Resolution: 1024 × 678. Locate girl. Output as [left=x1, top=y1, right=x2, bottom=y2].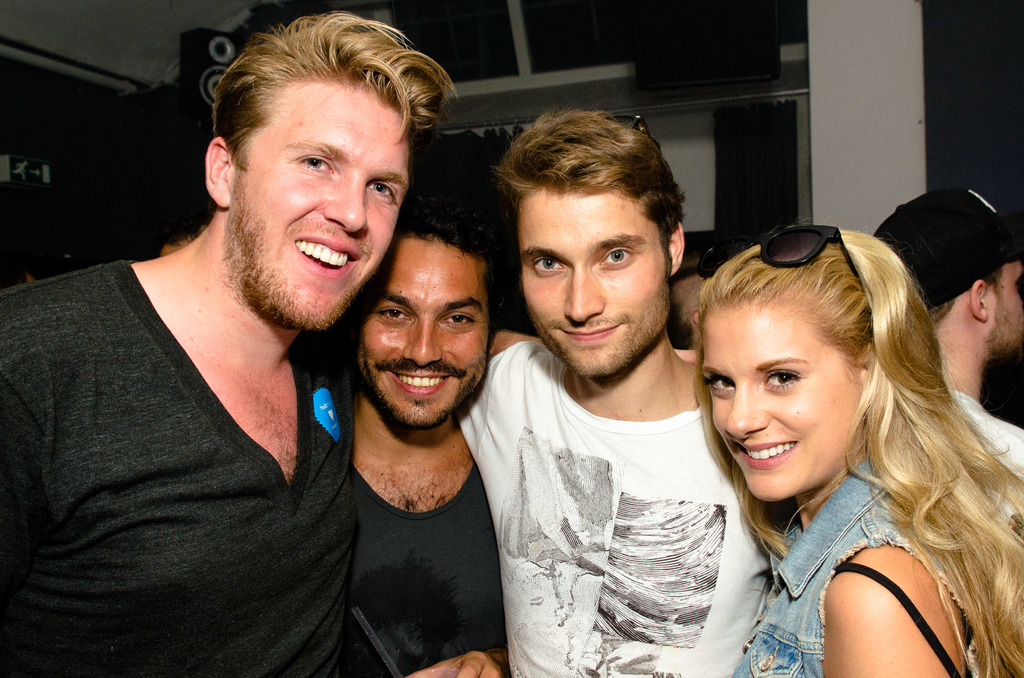
[left=693, top=223, right=1023, bottom=677].
